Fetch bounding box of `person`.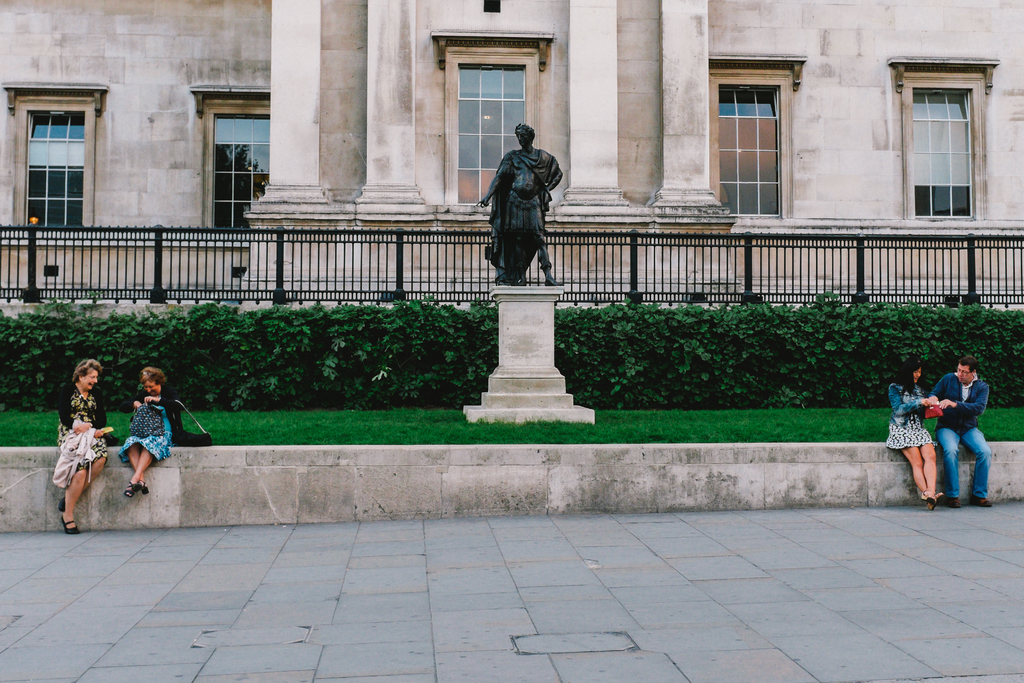
Bbox: 55/358/122/533.
